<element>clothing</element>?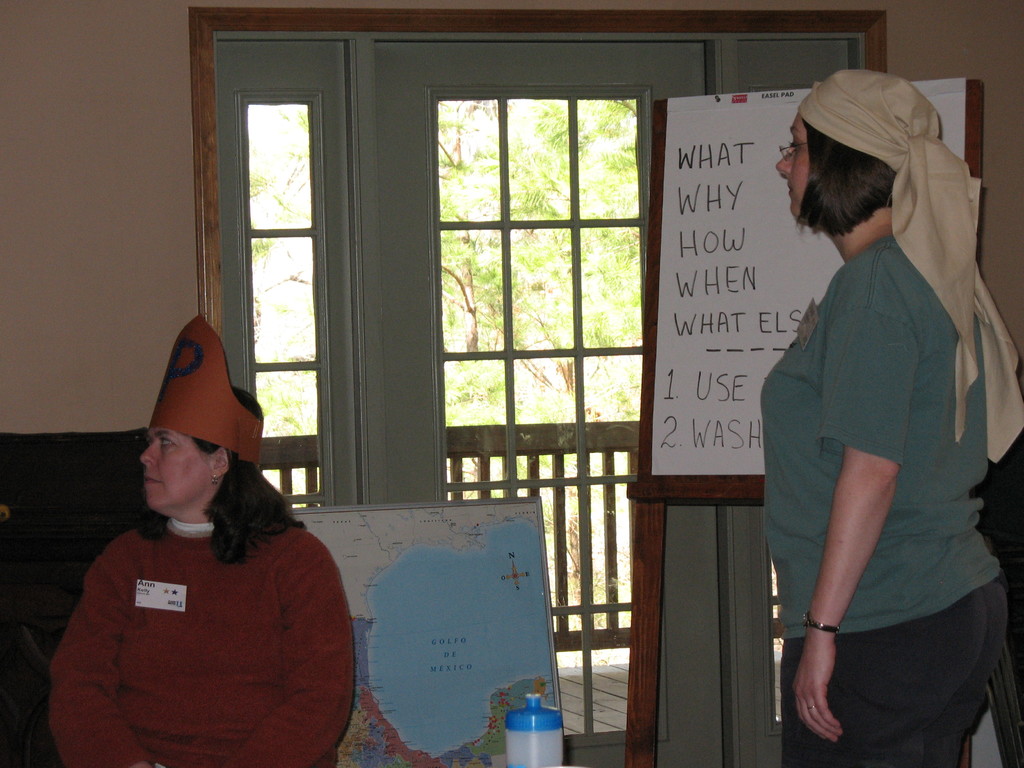
[left=43, top=465, right=346, bottom=753]
